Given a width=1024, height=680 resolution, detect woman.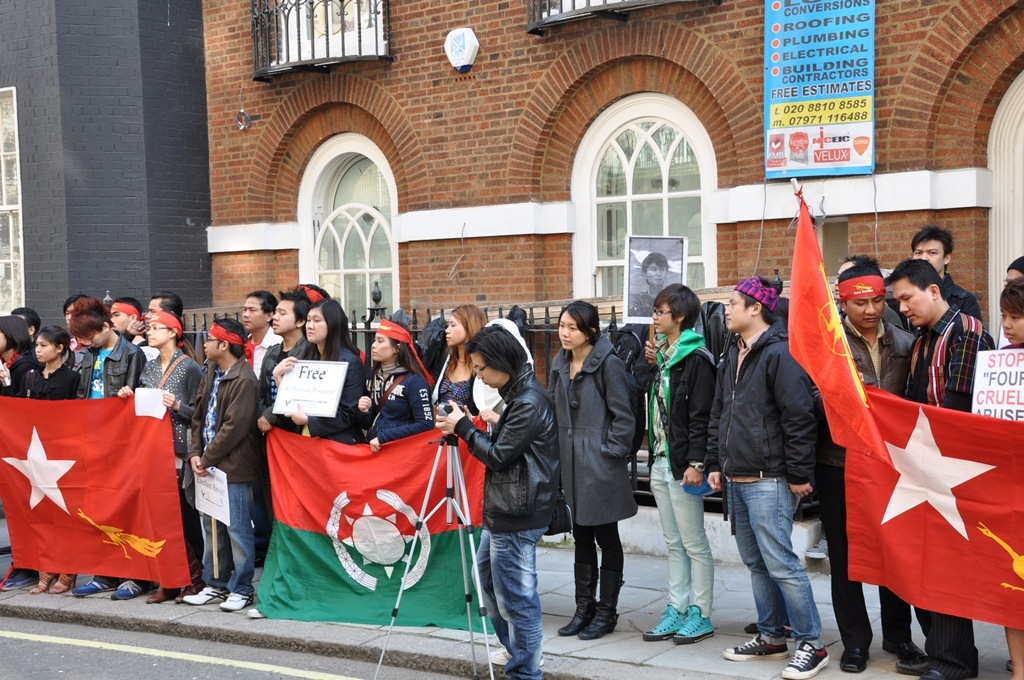
BBox(0, 316, 37, 593).
